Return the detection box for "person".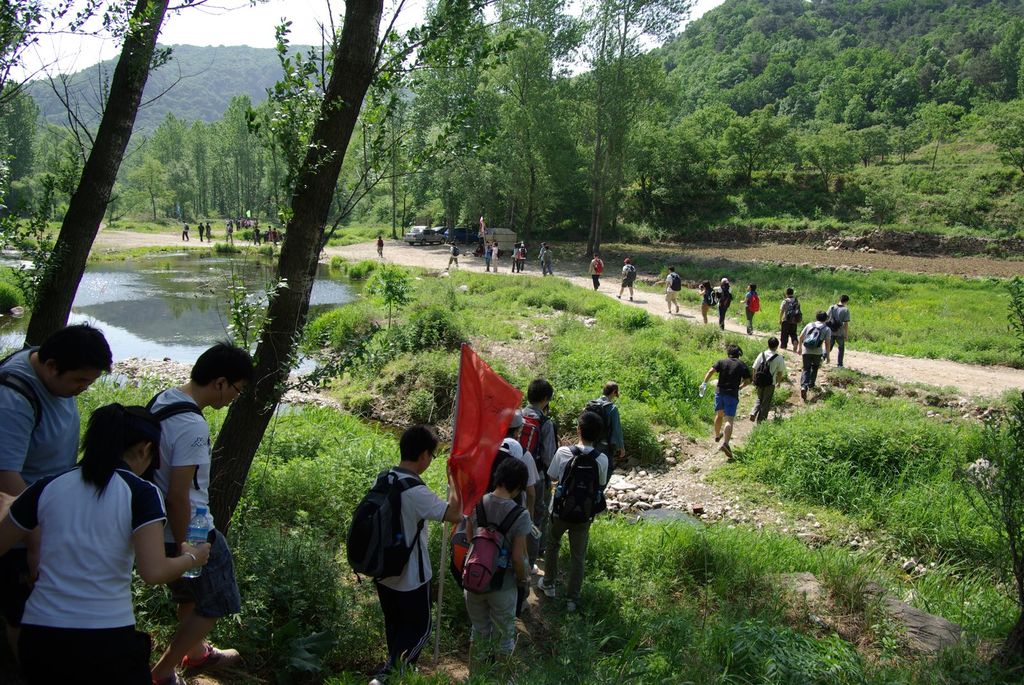
x1=536 y1=416 x2=610 y2=598.
